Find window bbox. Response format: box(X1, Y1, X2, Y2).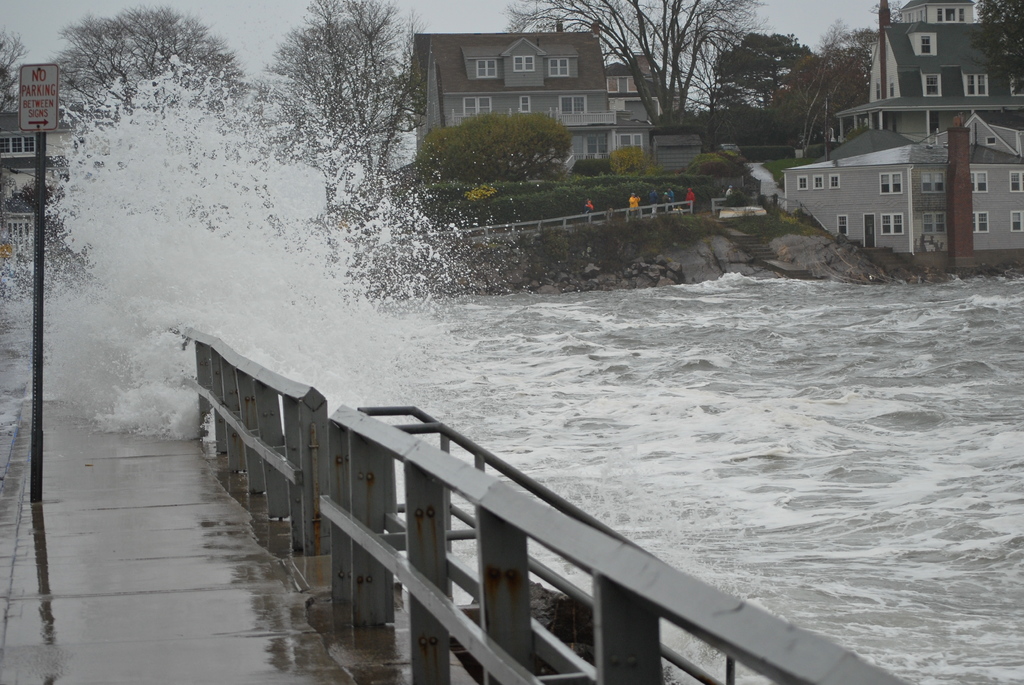
box(838, 213, 852, 242).
